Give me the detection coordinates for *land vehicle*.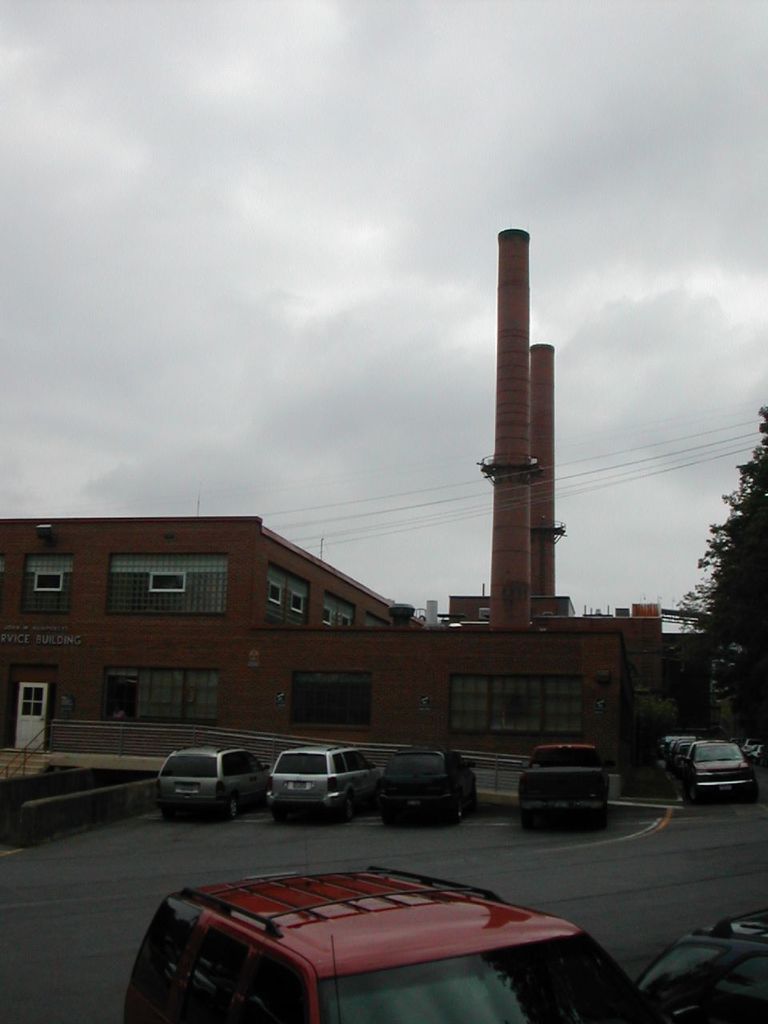
518:741:603:826.
